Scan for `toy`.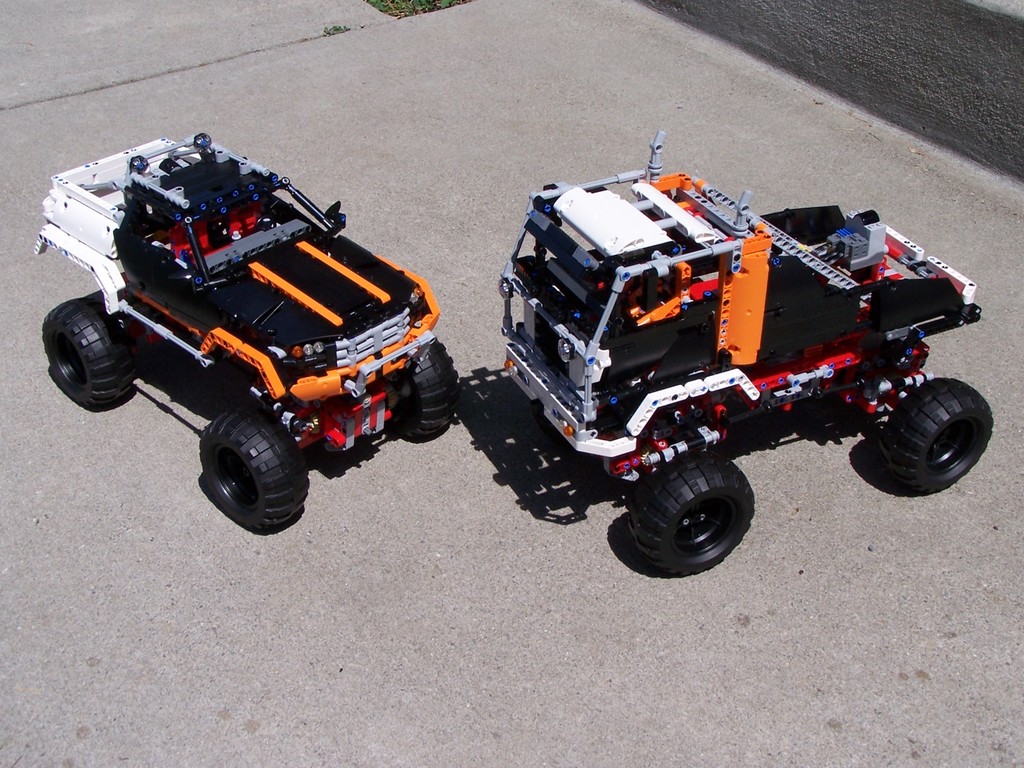
Scan result: <bbox>495, 129, 995, 577</bbox>.
